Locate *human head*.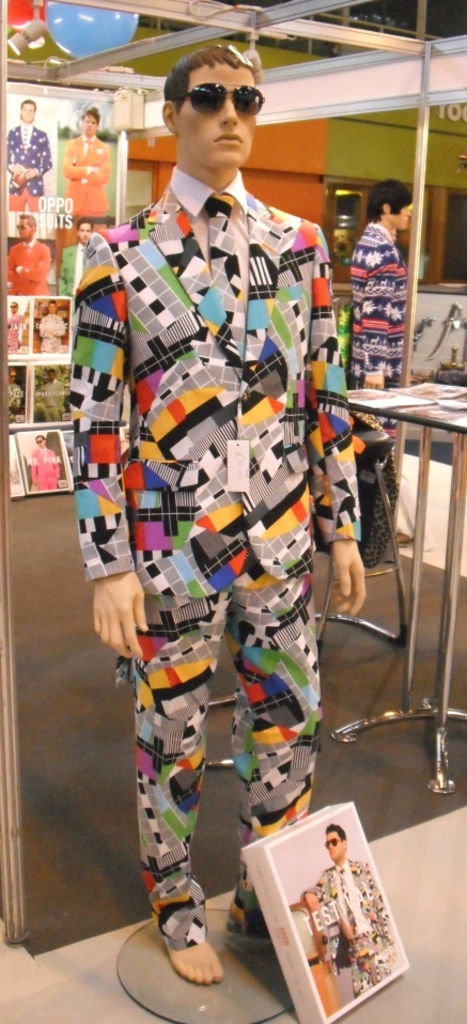
Bounding box: {"left": 22, "top": 99, "right": 38, "bottom": 118}.
